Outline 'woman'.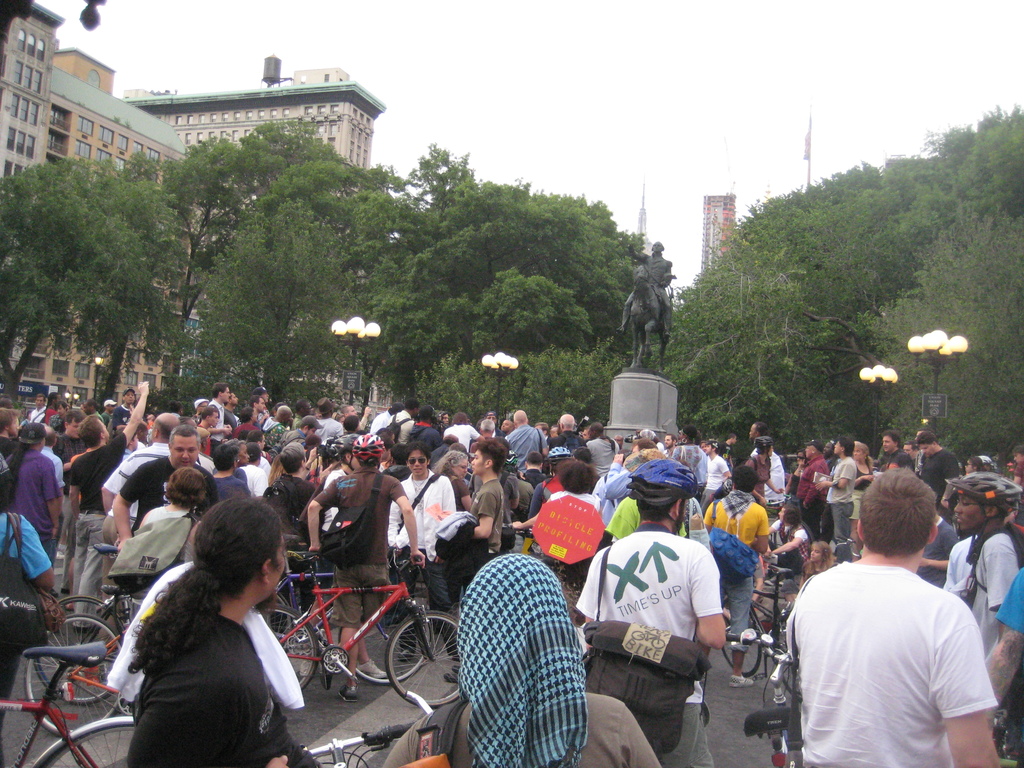
Outline: x1=780, y1=540, x2=837, y2=605.
